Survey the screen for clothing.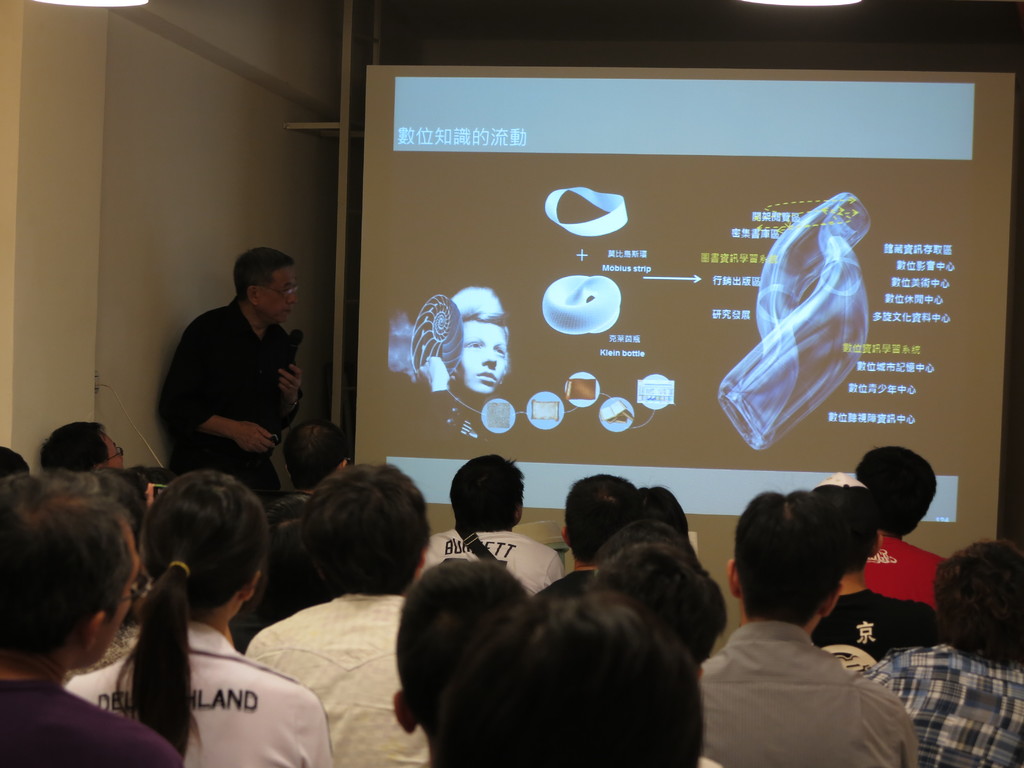
Survey found: pyautogui.locateOnScreen(692, 578, 916, 765).
